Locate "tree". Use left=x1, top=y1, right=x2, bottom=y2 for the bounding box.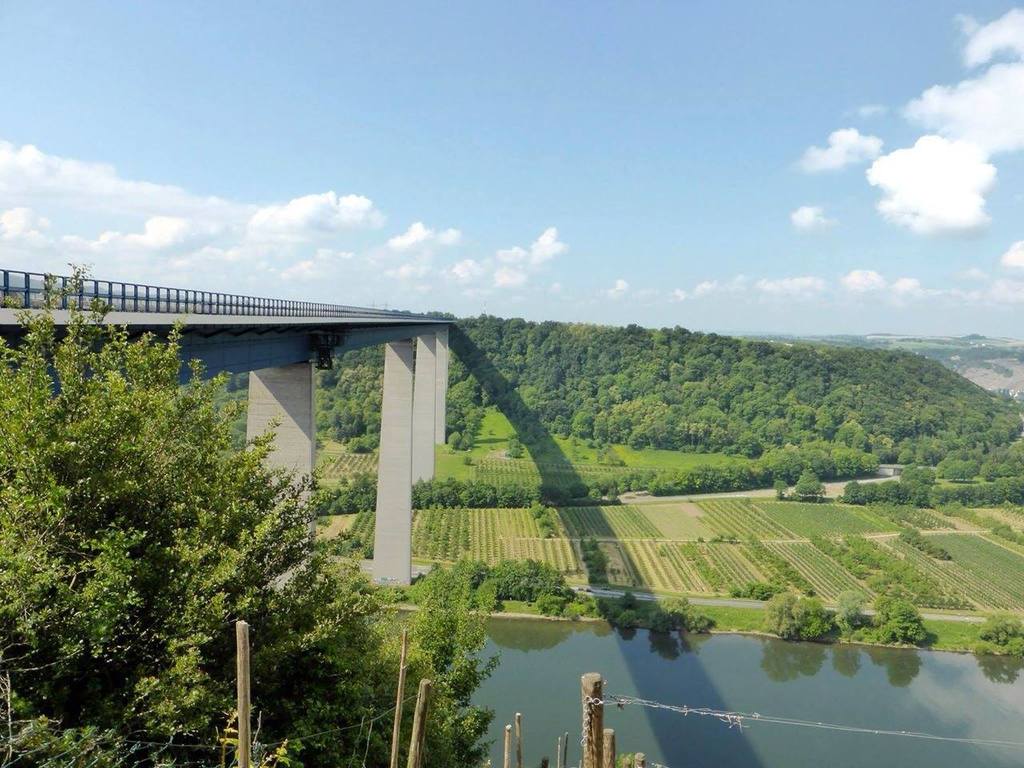
left=0, top=264, right=501, bottom=767.
